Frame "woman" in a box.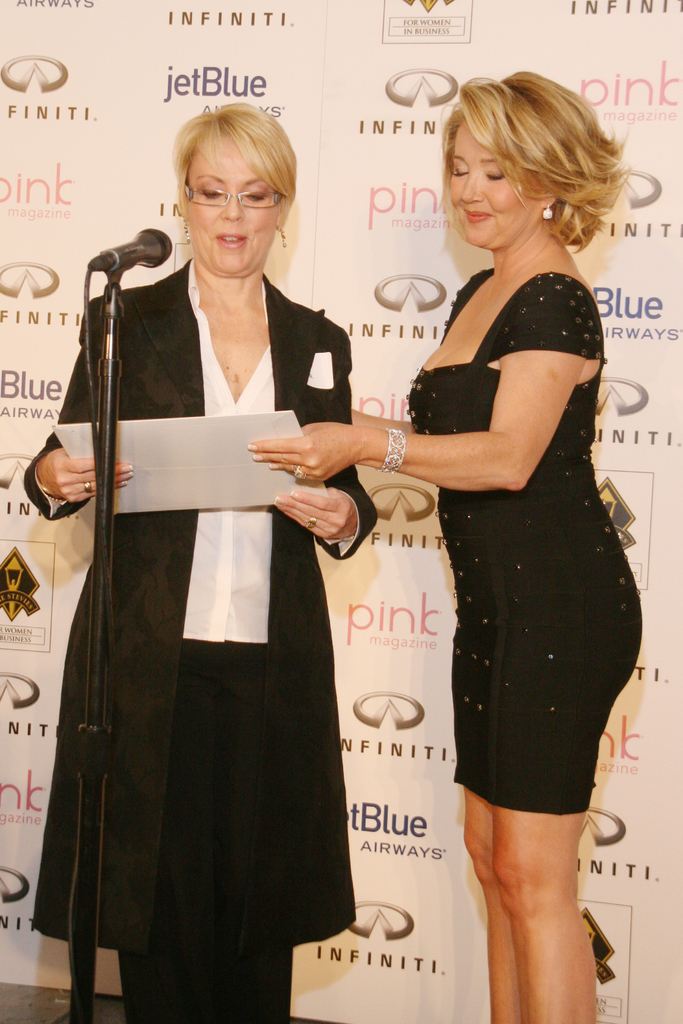
rect(245, 63, 649, 1023).
